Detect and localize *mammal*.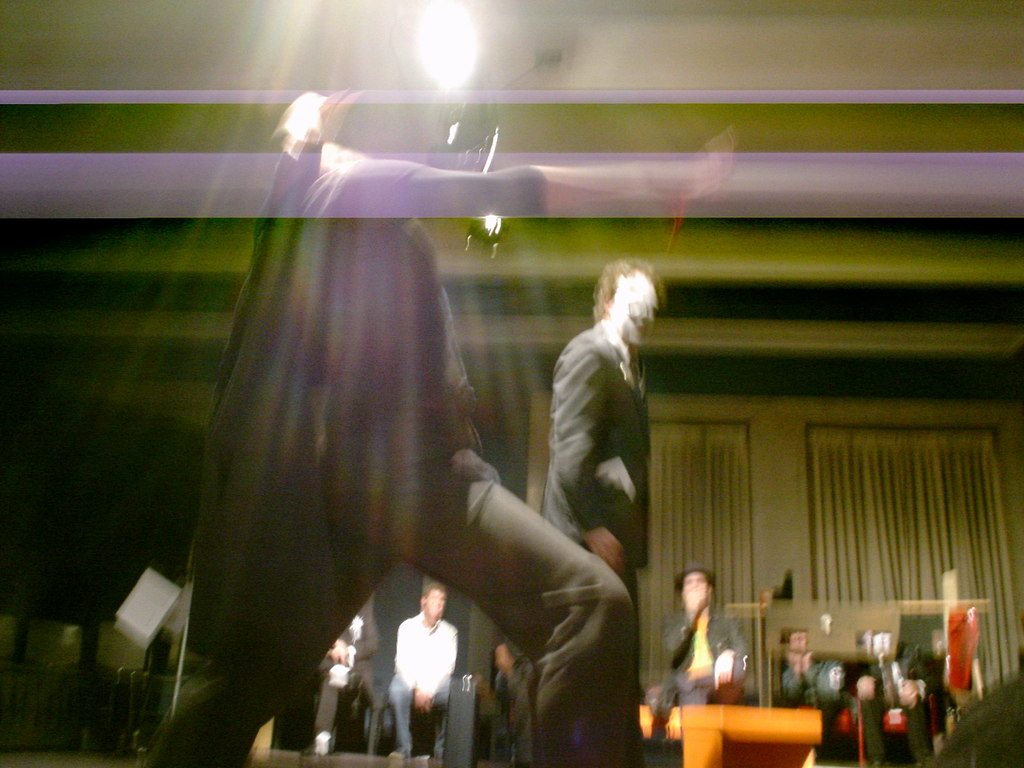
Localized at [left=504, top=238, right=664, bottom=765].
